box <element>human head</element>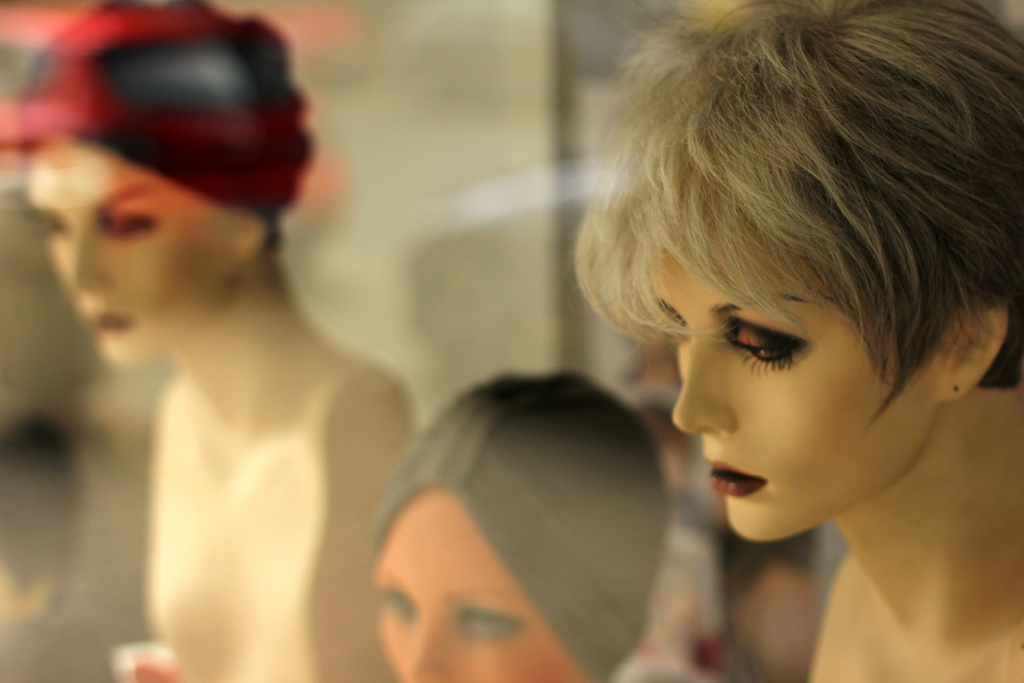
rect(371, 369, 668, 682)
